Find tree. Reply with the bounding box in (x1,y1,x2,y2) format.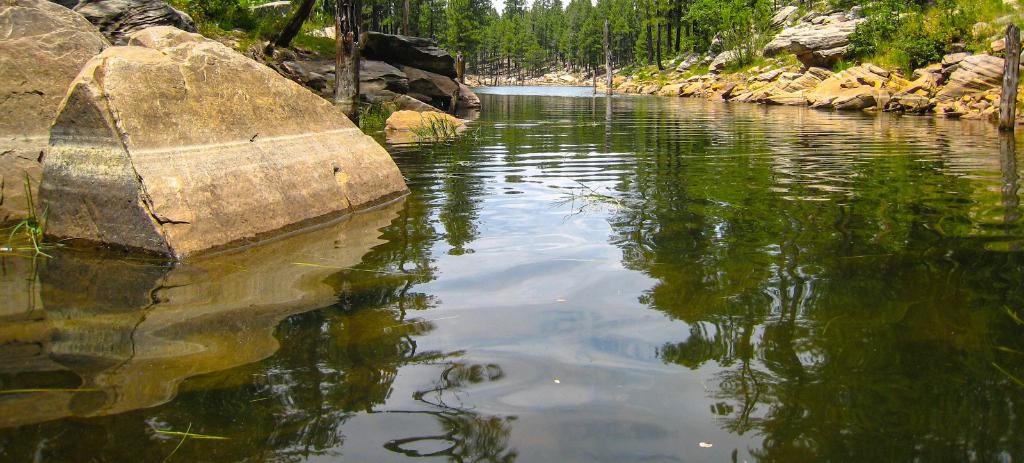
(623,0,650,58).
